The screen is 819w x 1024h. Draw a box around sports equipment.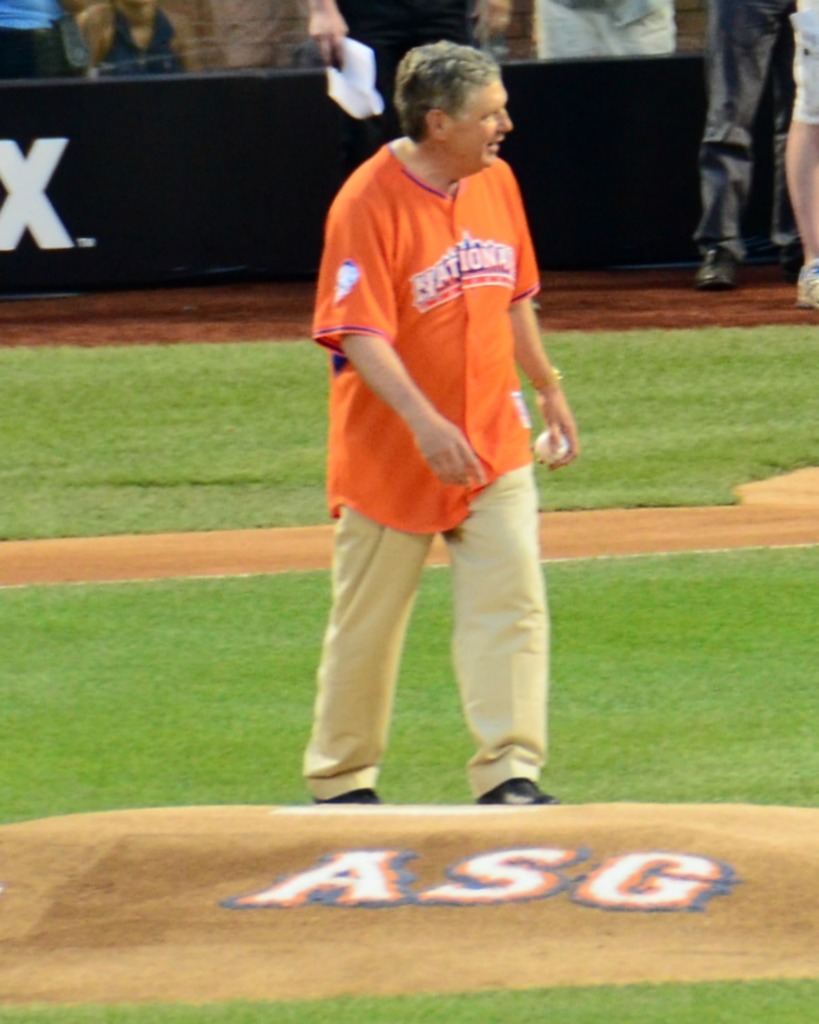
bbox(536, 428, 569, 463).
